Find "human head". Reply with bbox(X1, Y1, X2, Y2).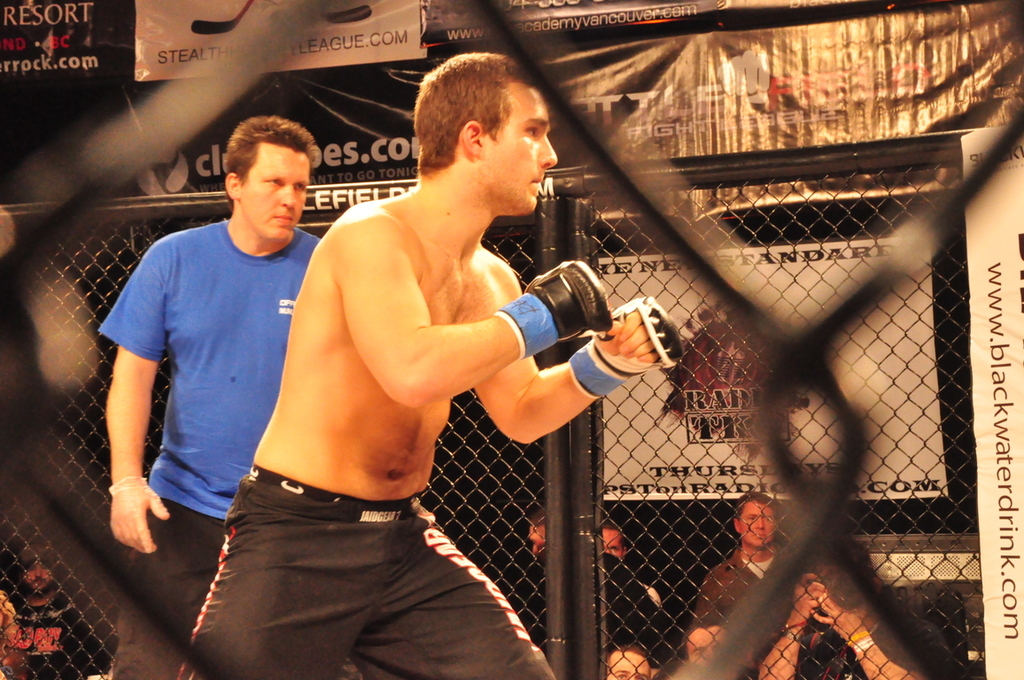
bbox(225, 120, 319, 249).
